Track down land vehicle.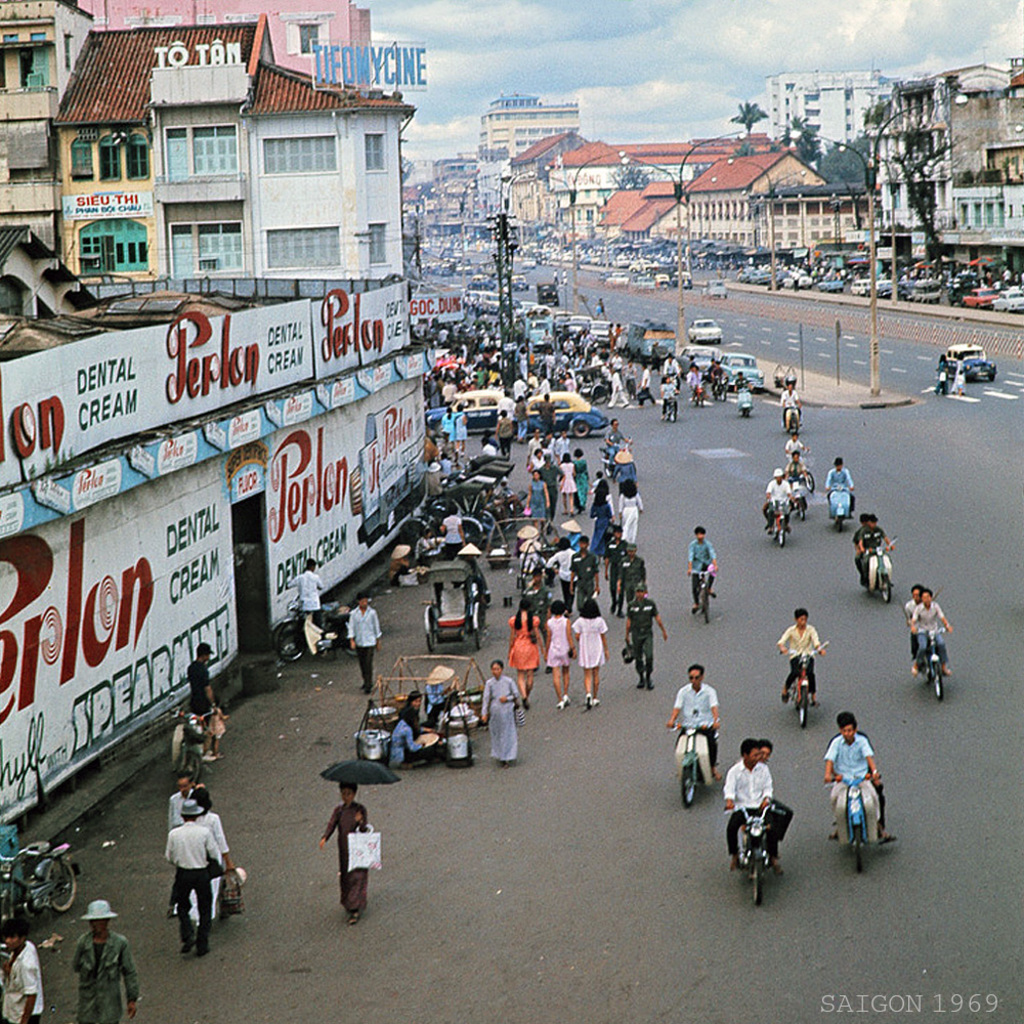
Tracked to 425:560:483:648.
